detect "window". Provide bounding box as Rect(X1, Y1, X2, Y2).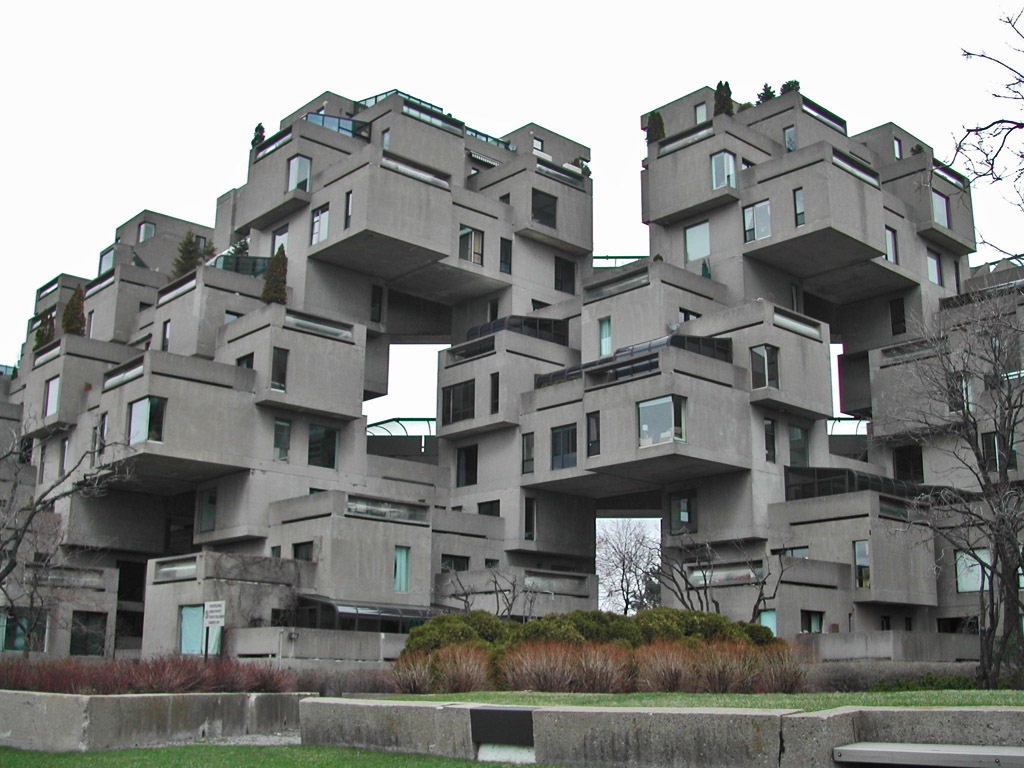
Rect(37, 371, 63, 419).
